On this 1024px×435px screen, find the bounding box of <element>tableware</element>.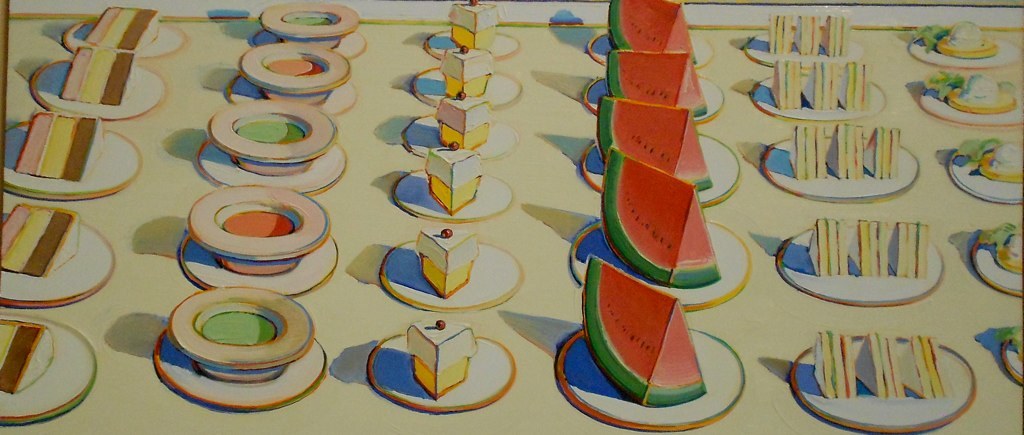
Bounding box: Rect(23, 60, 169, 120).
